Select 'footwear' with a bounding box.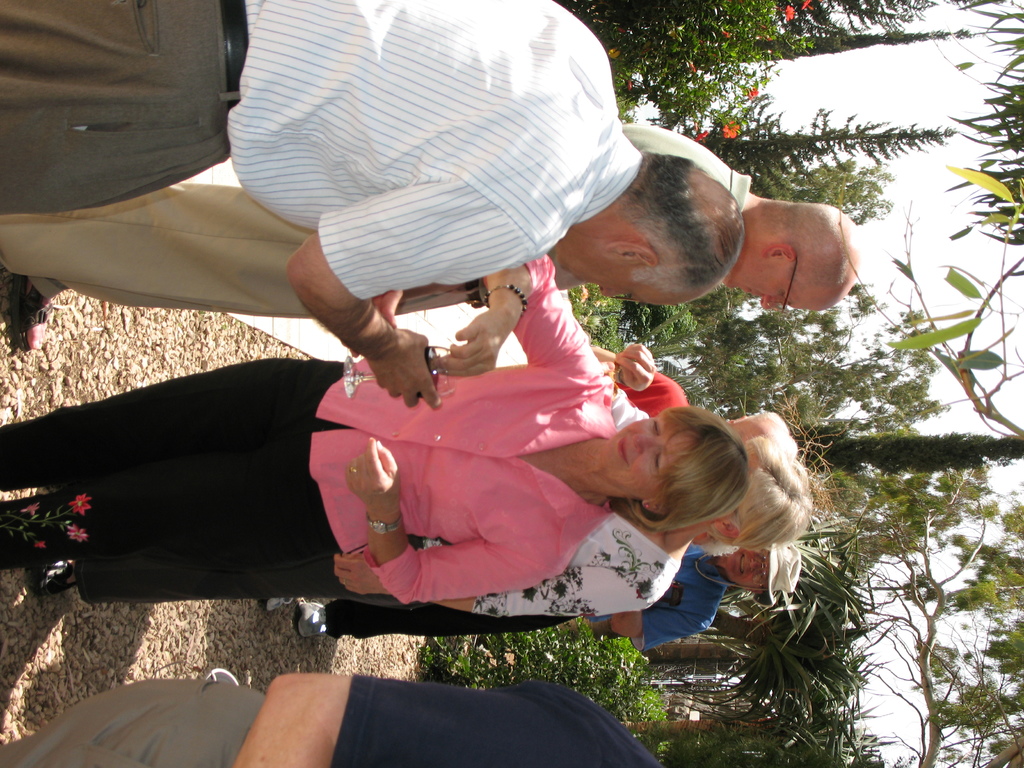
Rect(296, 602, 333, 641).
